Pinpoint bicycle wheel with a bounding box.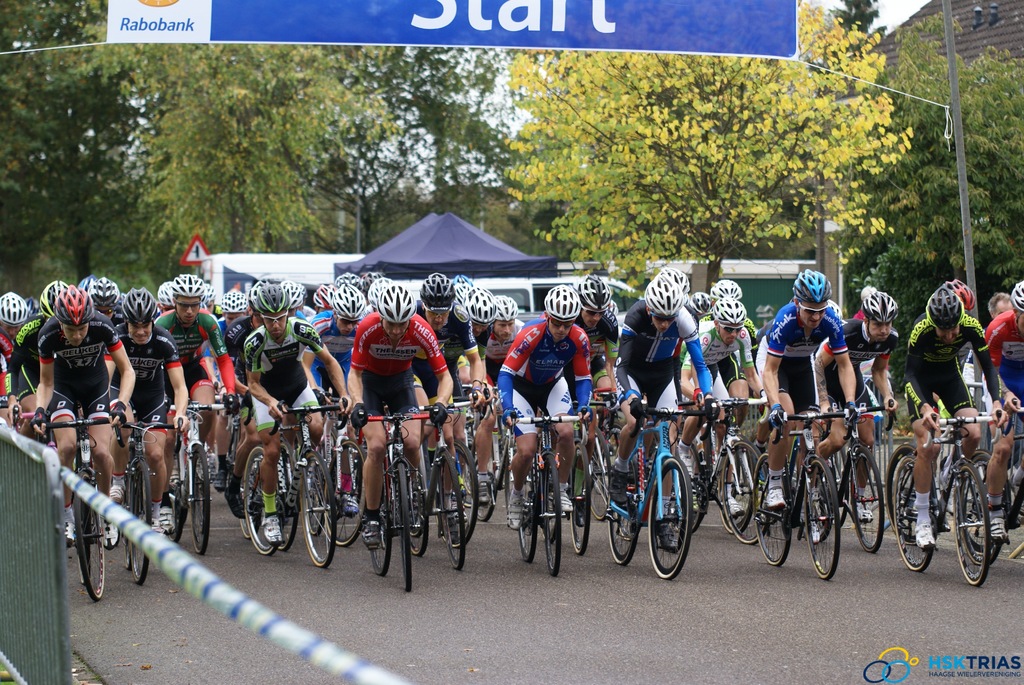
(719, 439, 765, 541).
